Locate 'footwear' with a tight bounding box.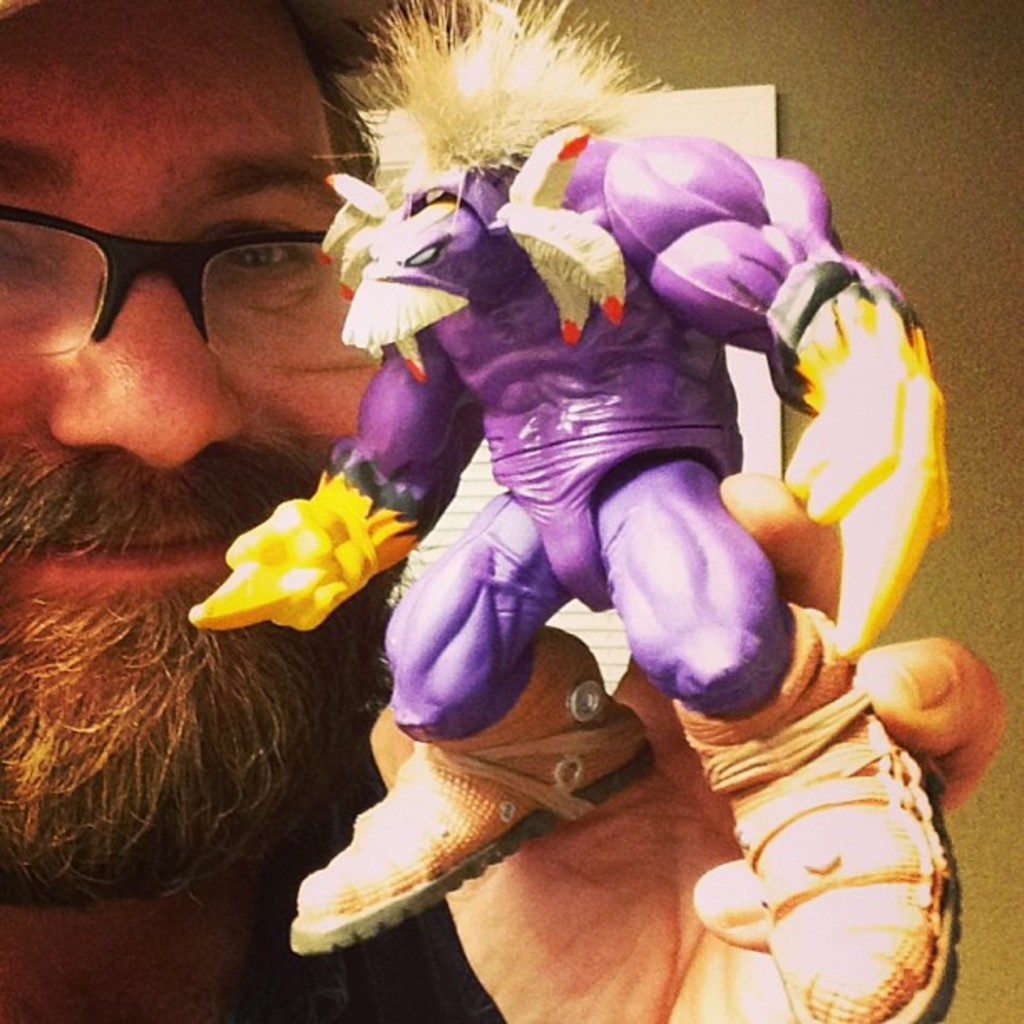
306, 669, 634, 972.
